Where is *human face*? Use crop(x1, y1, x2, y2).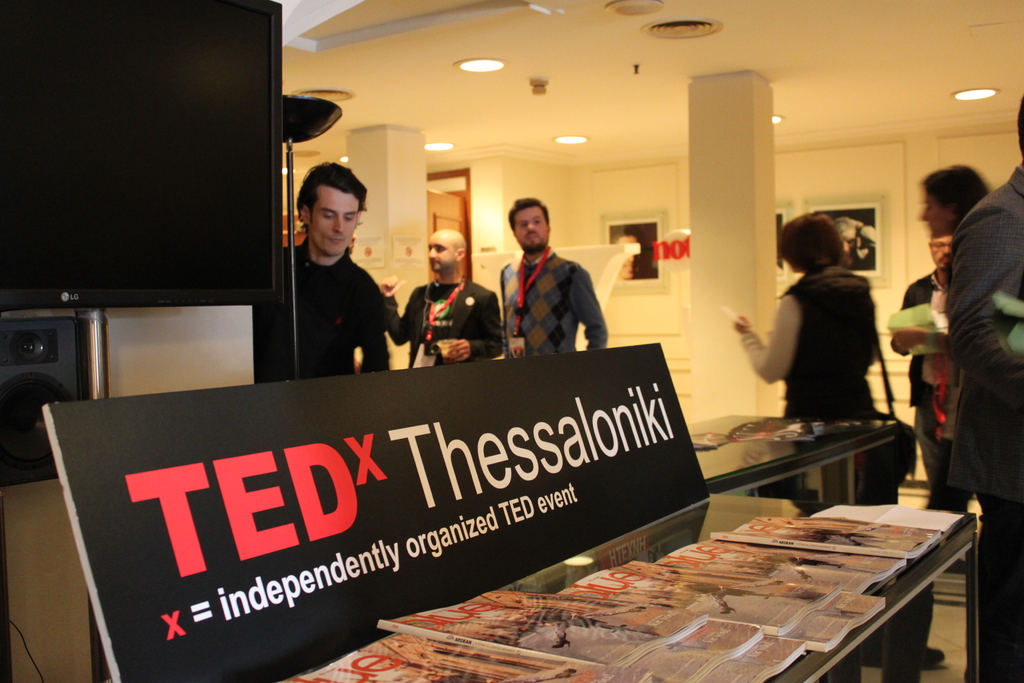
crop(308, 184, 358, 258).
